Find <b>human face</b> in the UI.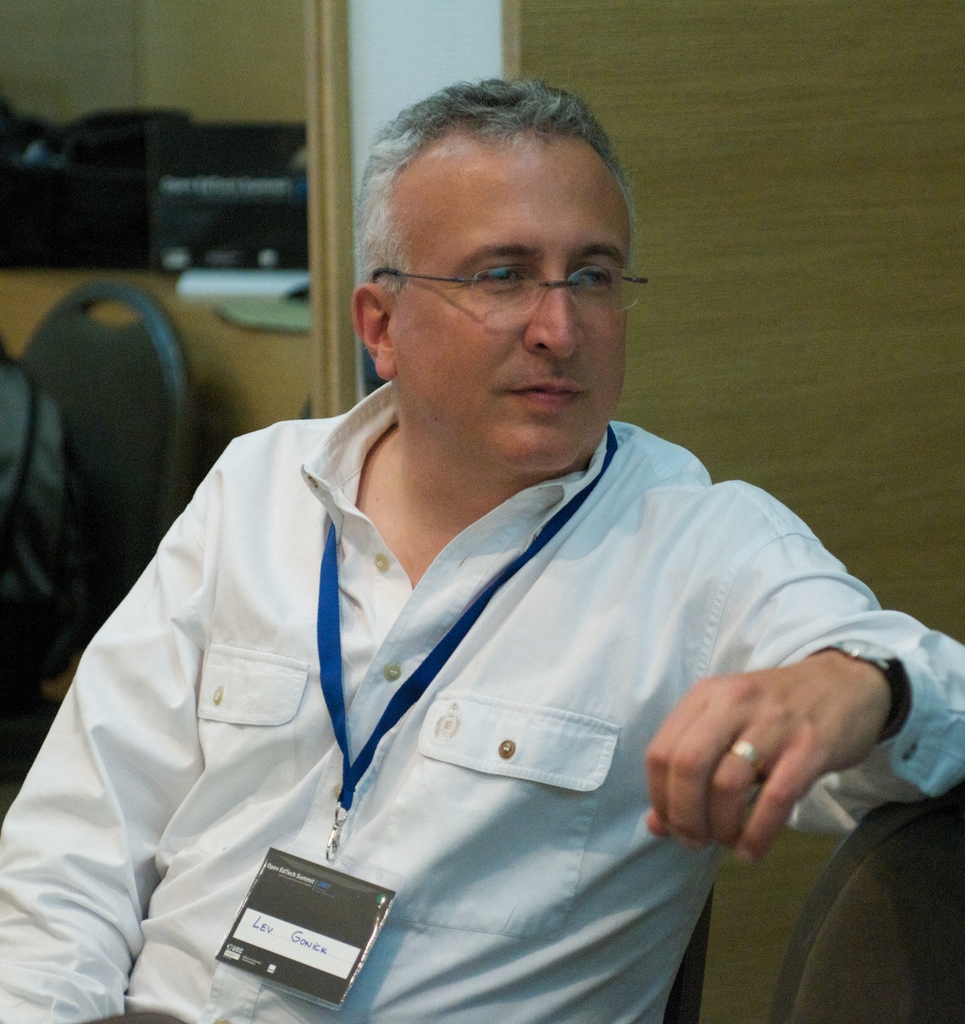
UI element at <box>389,140,658,476</box>.
